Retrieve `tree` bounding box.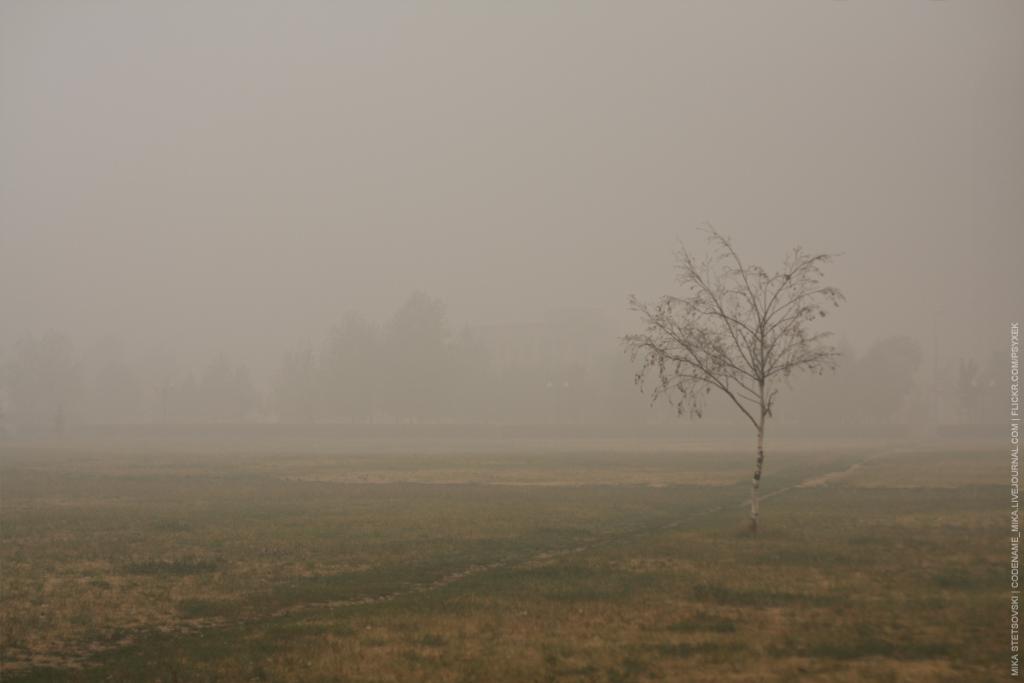
Bounding box: box=[622, 215, 849, 519].
